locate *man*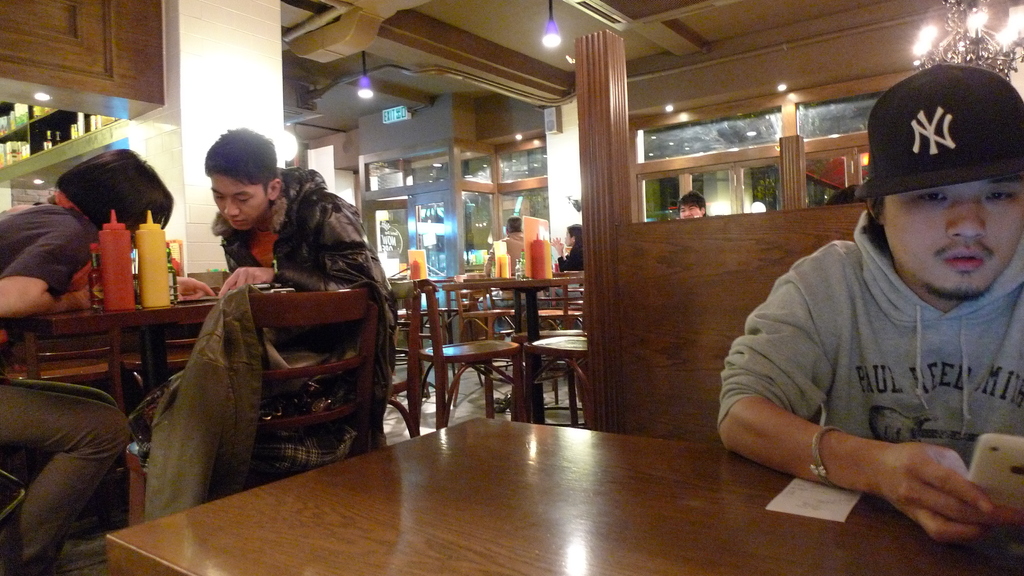
{"x1": 716, "y1": 62, "x2": 1023, "y2": 545}
